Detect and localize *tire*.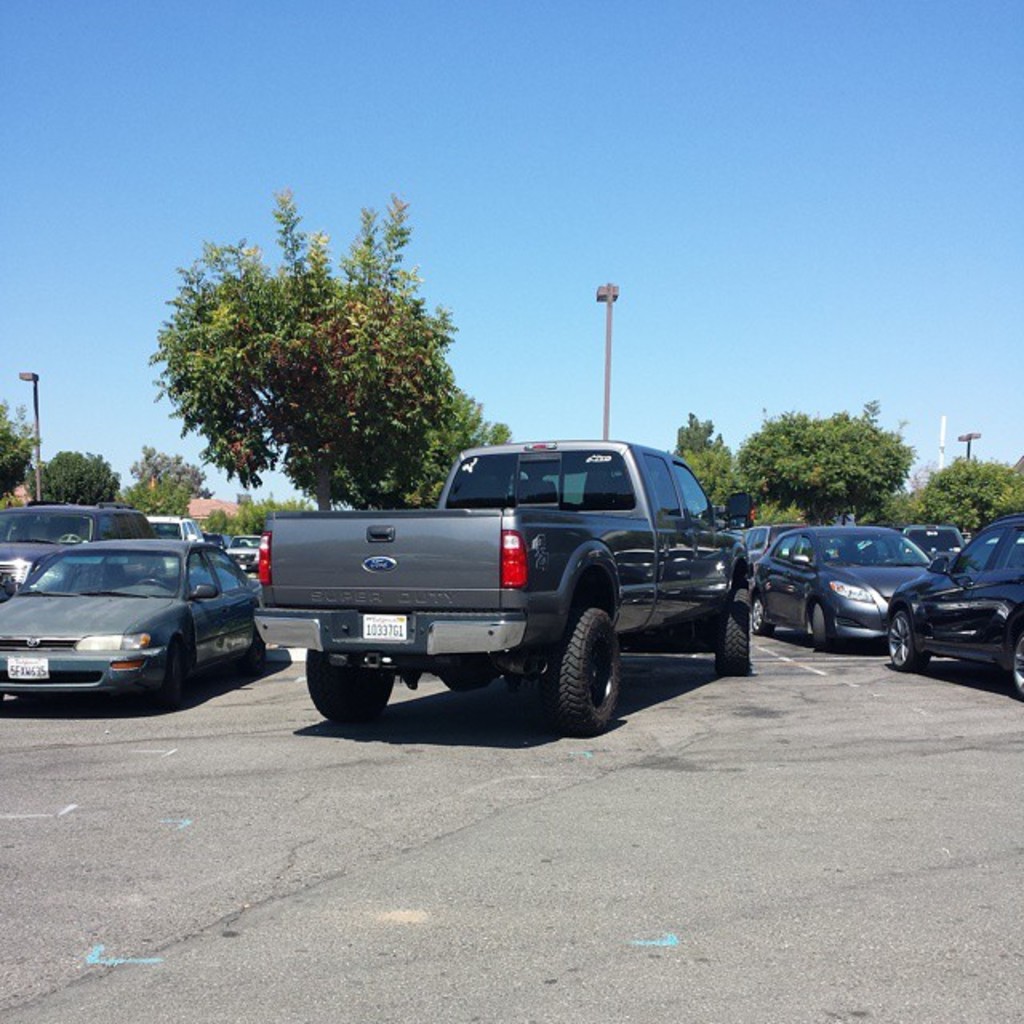
Localized at x1=883 y1=605 x2=928 y2=677.
